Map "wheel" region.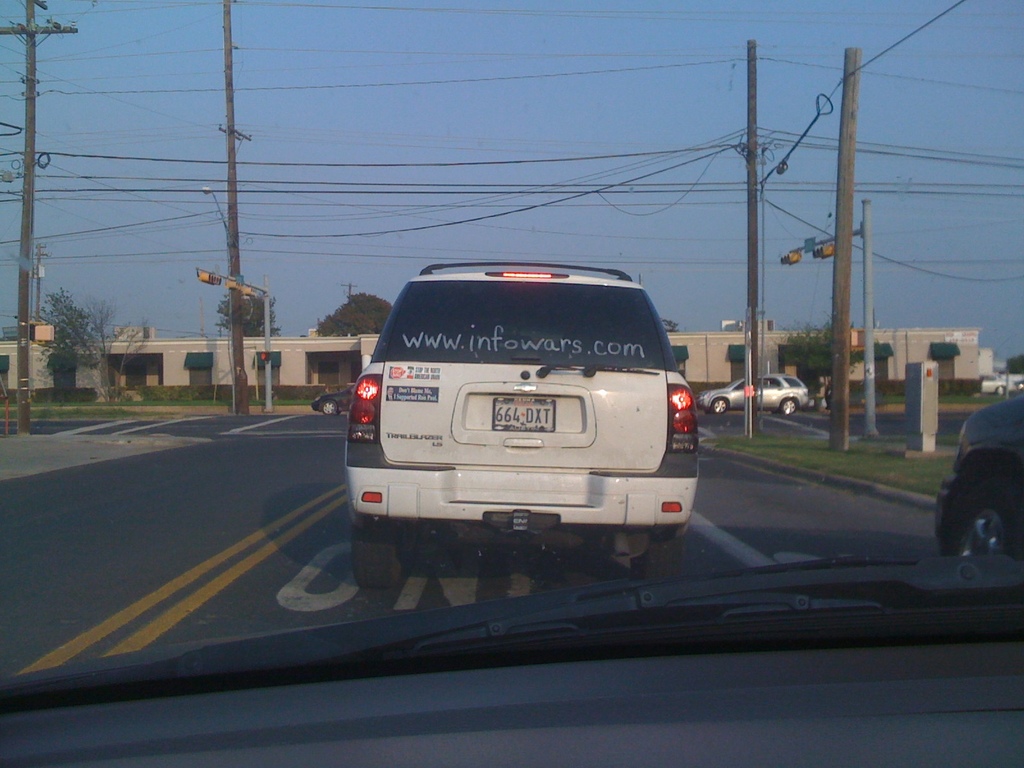
Mapped to locate(714, 396, 727, 417).
